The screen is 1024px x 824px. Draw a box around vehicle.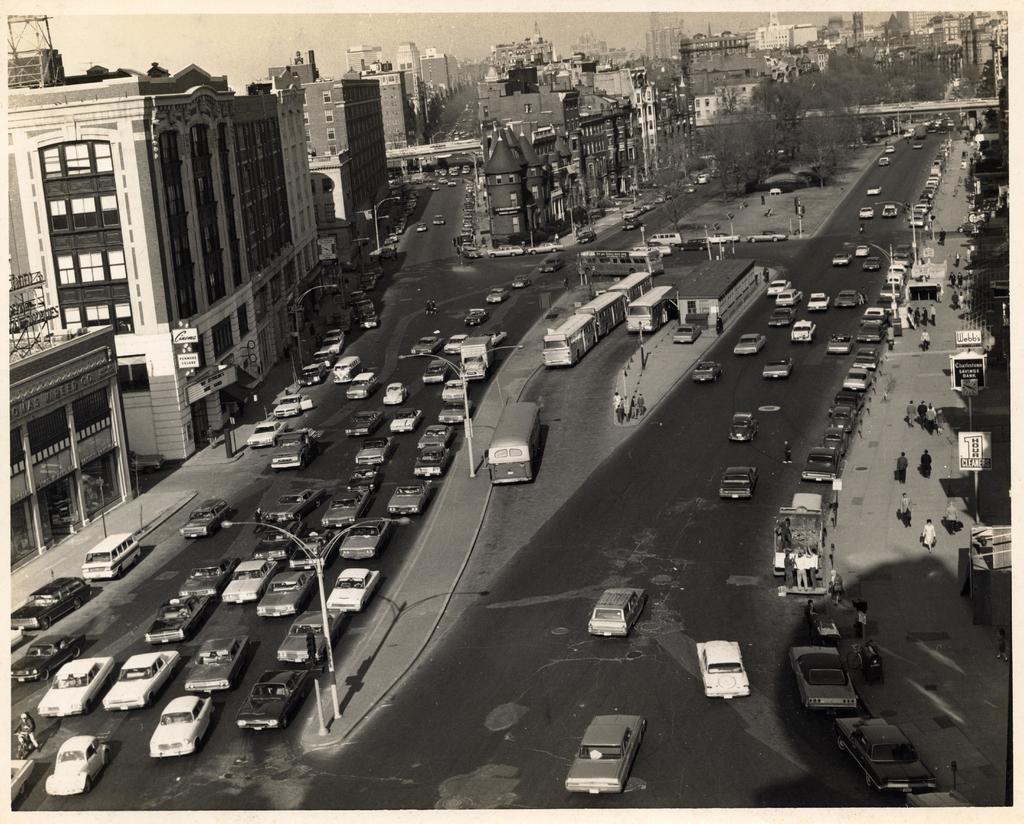
[left=686, top=240, right=712, bottom=256].
